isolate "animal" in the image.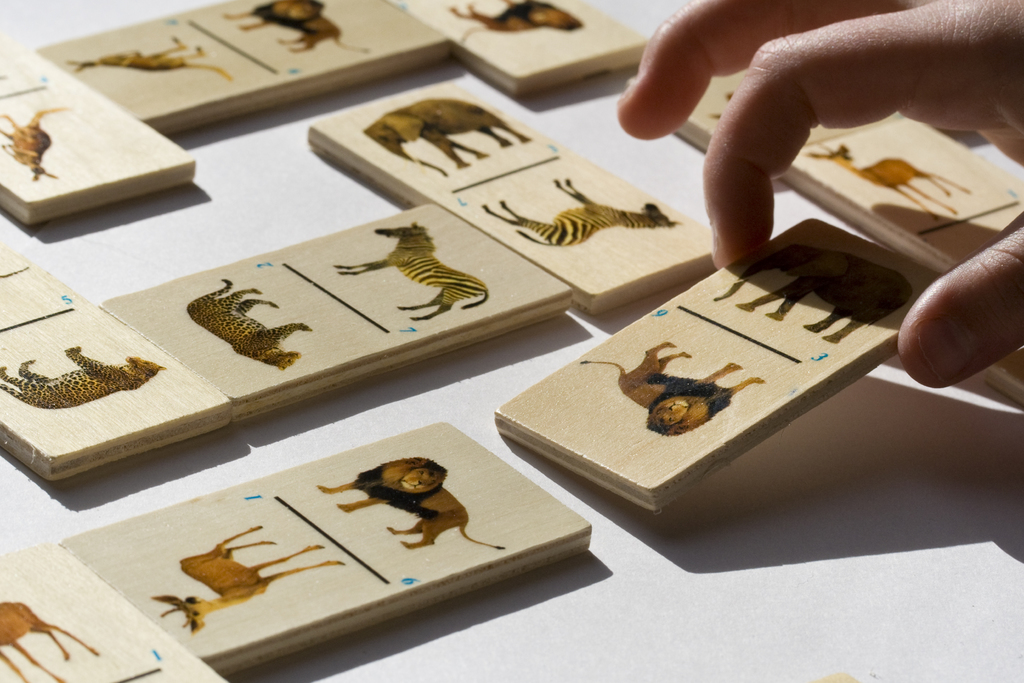
Isolated region: [x1=1, y1=108, x2=68, y2=180].
